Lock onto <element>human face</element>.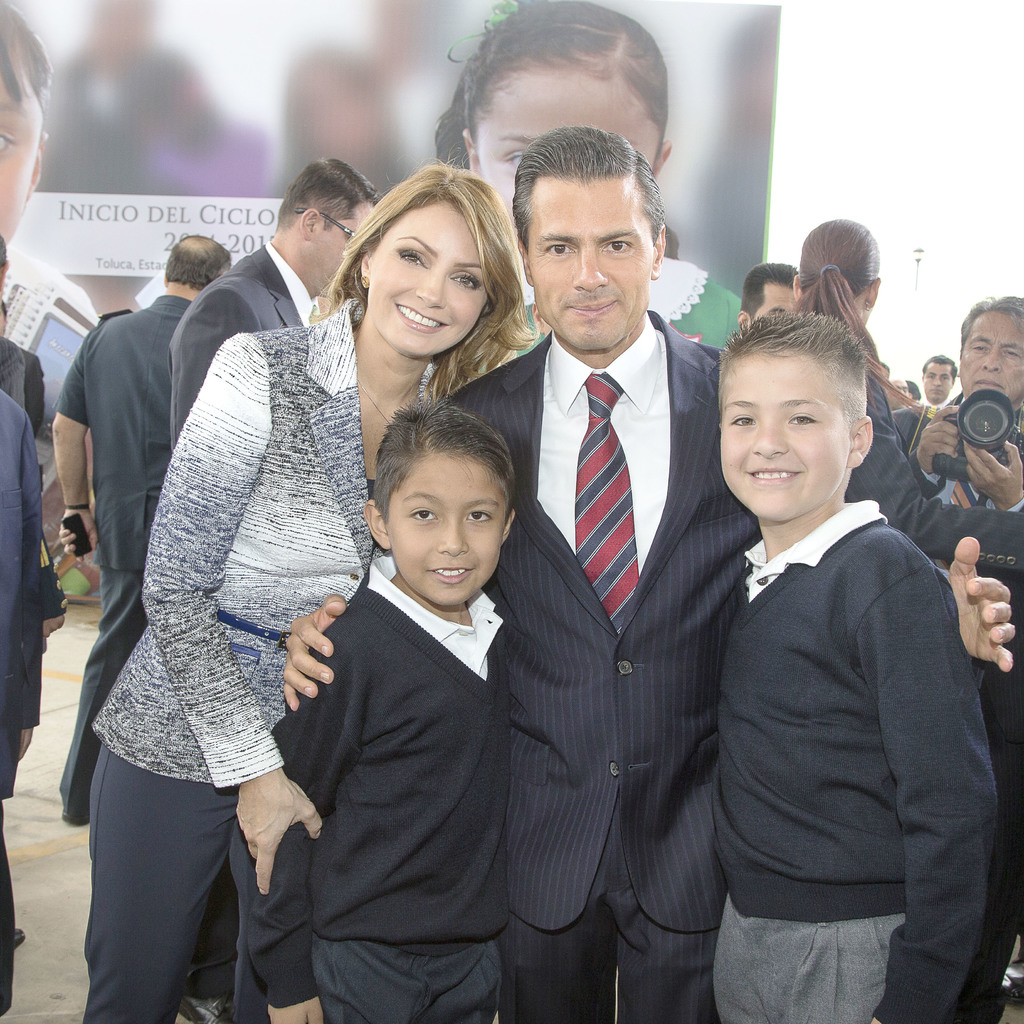
Locked: [left=0, top=81, right=42, bottom=284].
